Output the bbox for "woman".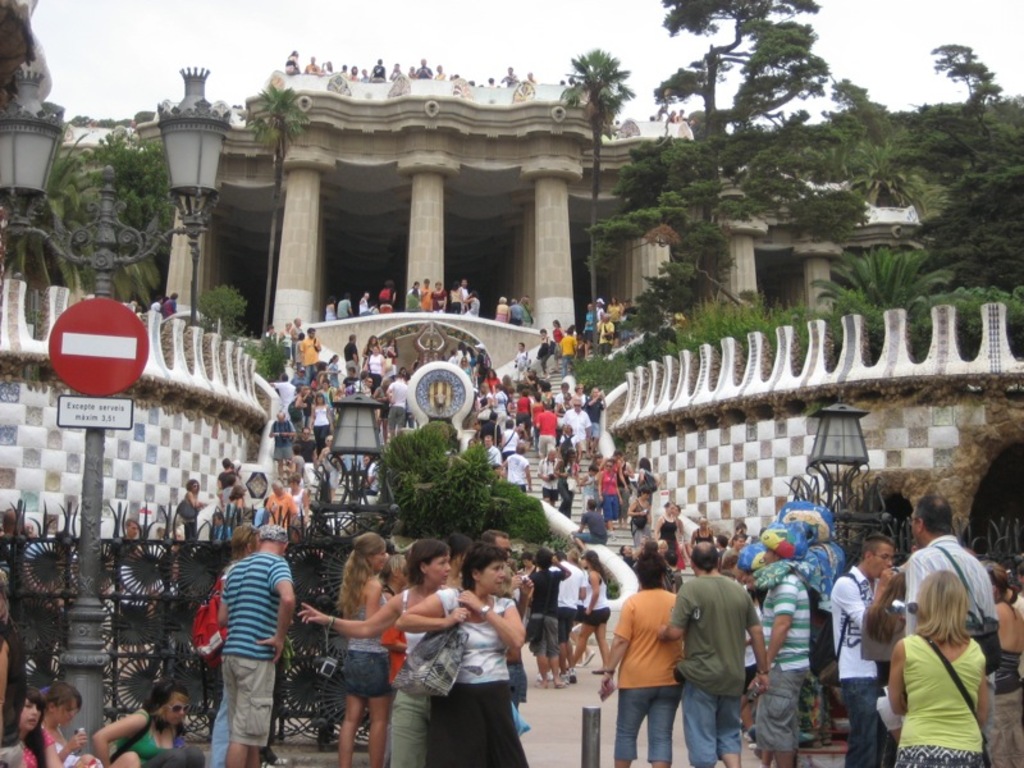
pyautogui.locateOnScreen(521, 550, 562, 686).
